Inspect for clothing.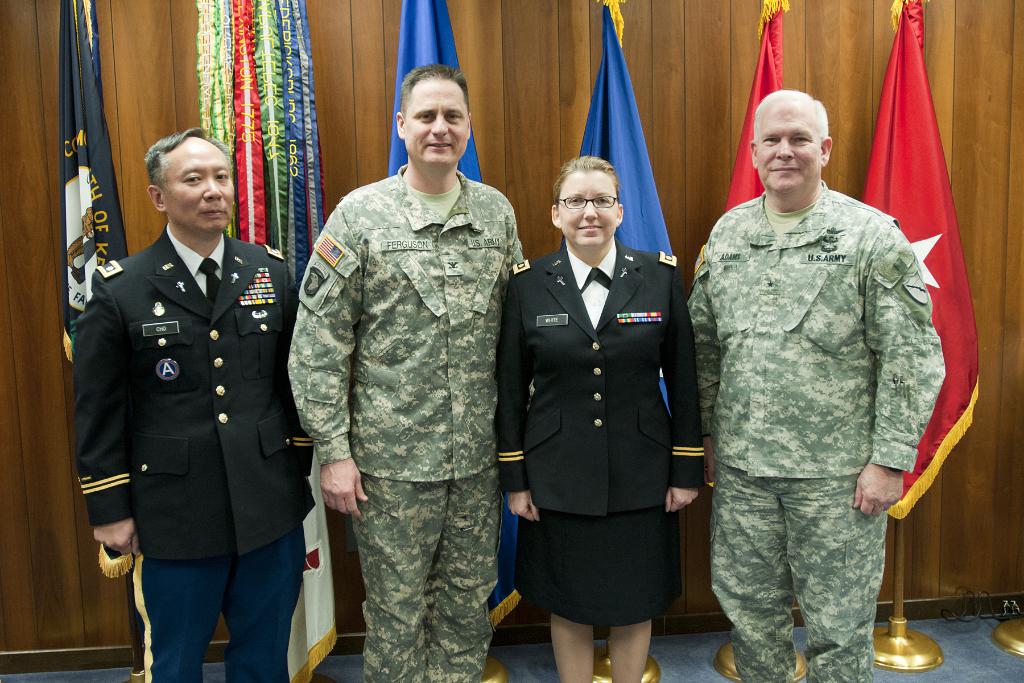
Inspection: 287, 165, 524, 481.
